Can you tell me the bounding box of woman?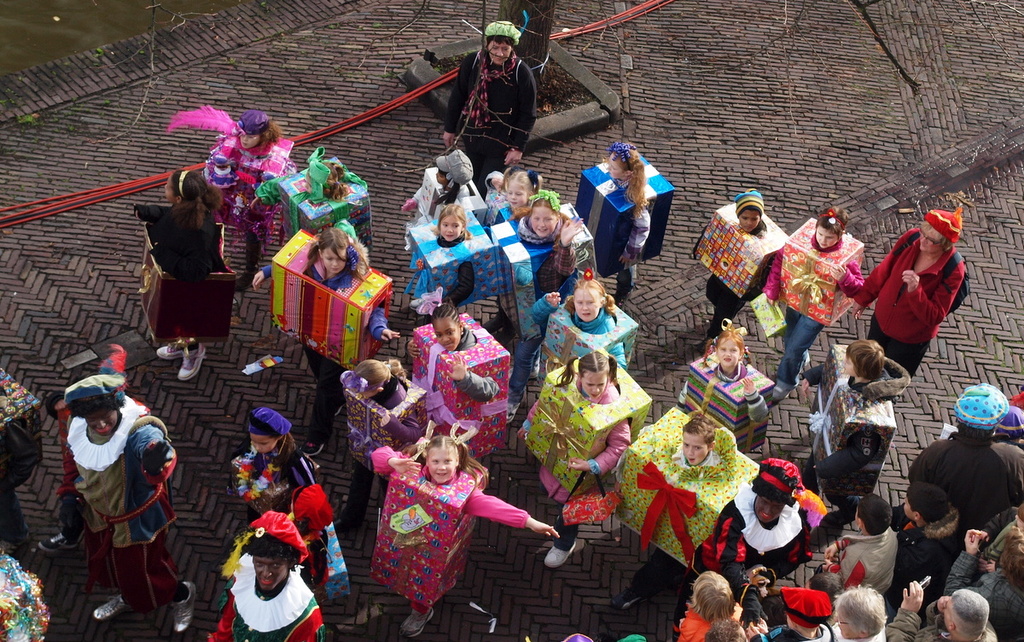
(left=56, top=344, right=196, bottom=633).
